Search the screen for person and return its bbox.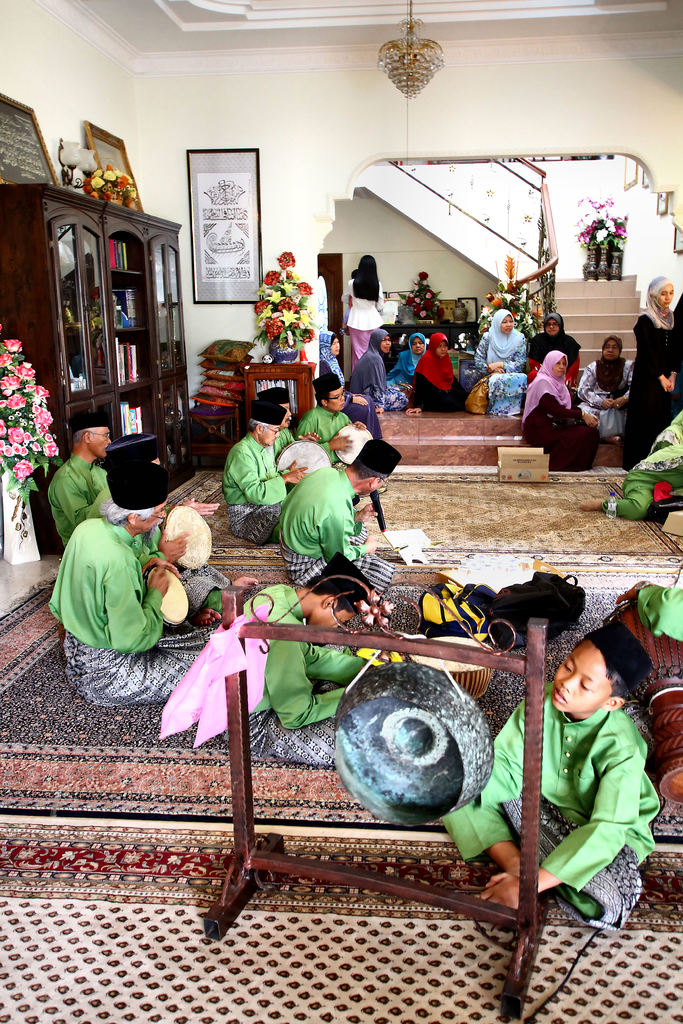
Found: (473,312,519,381).
